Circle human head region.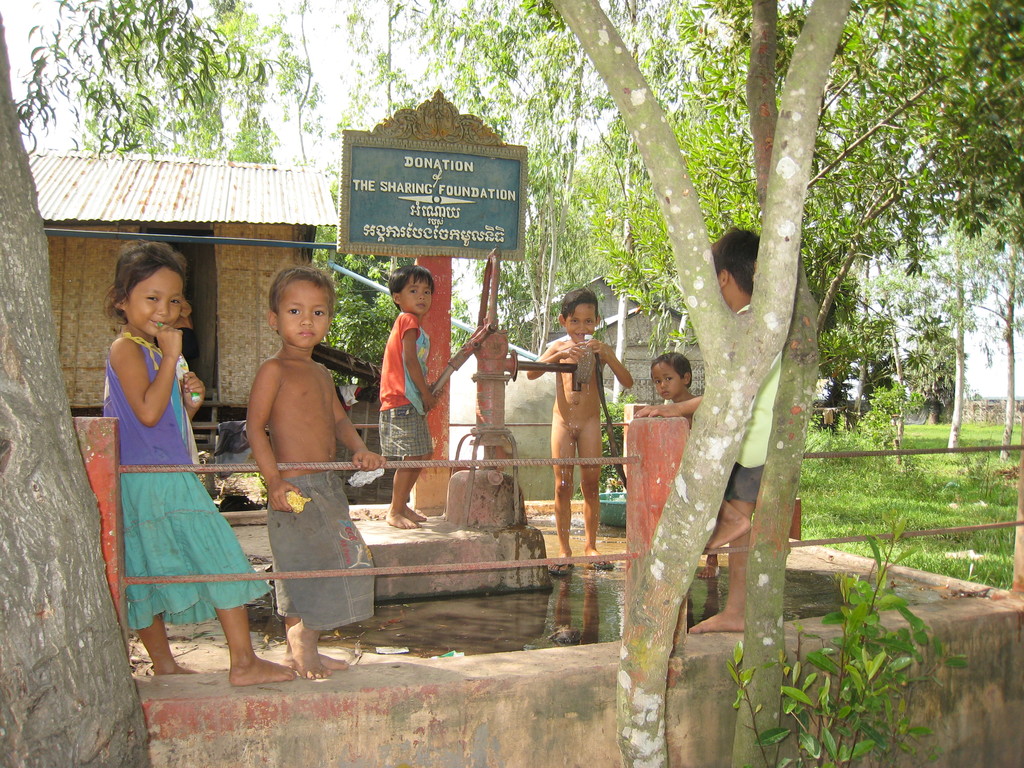
Region: [x1=562, y1=290, x2=602, y2=347].
